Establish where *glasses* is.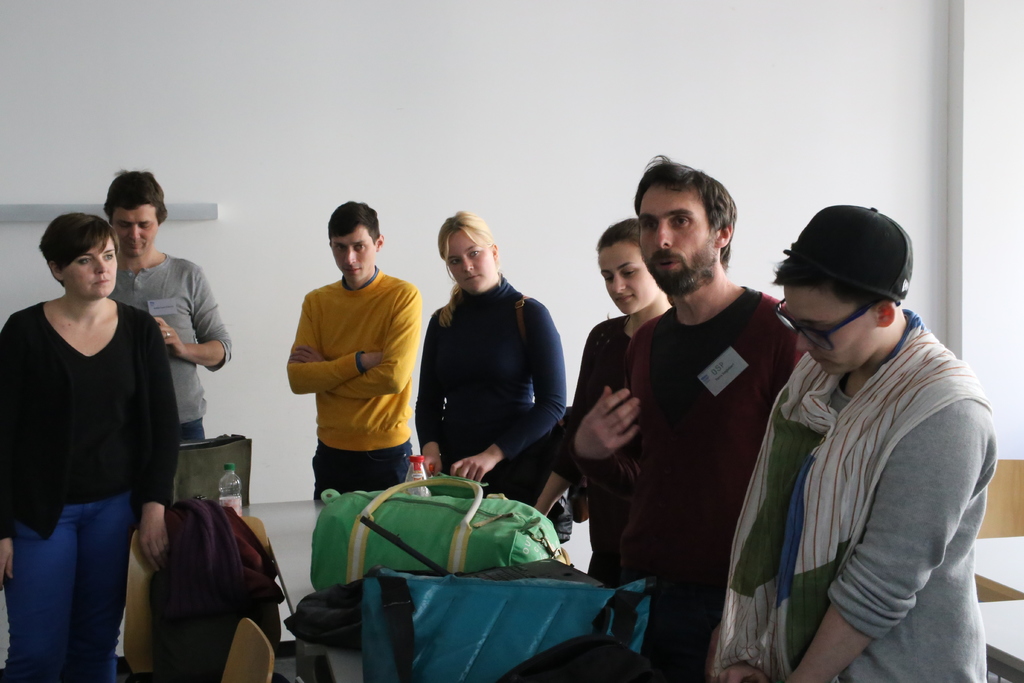
Established at box=[771, 303, 872, 352].
